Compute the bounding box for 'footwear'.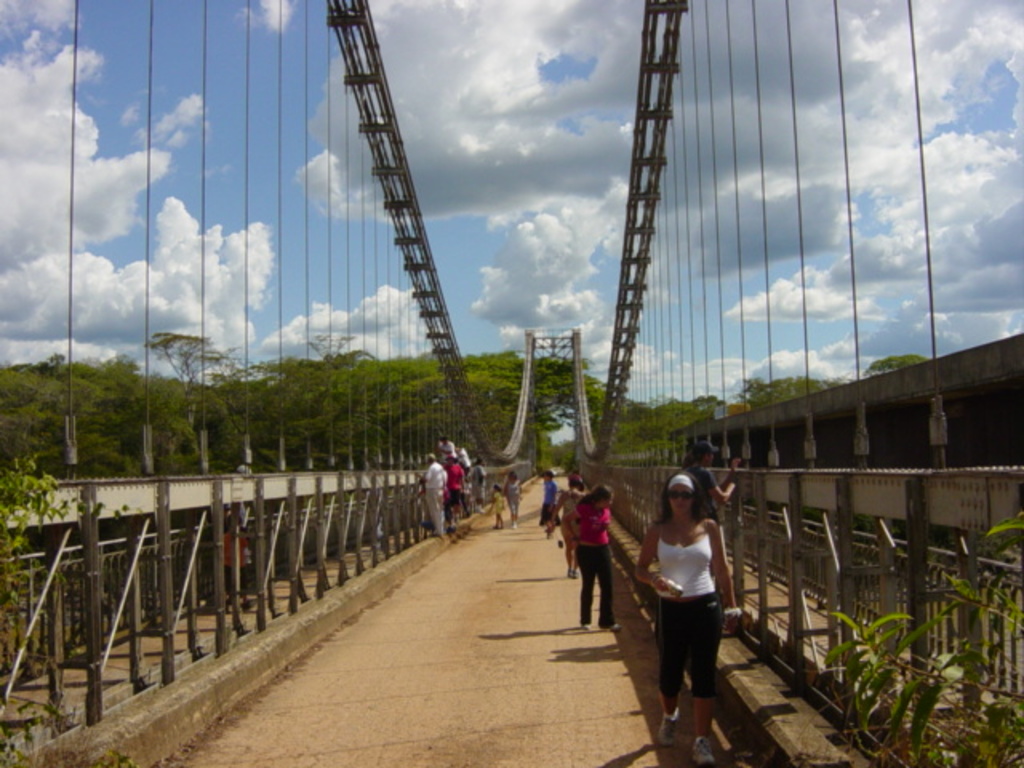
bbox=(658, 704, 678, 747).
